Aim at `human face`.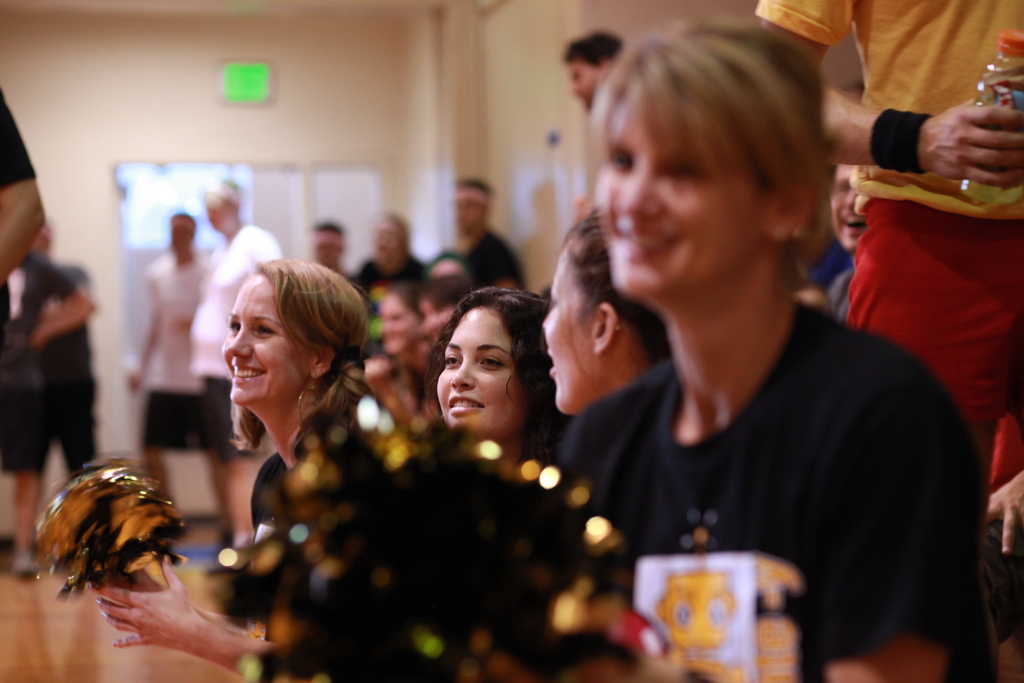
Aimed at box(543, 251, 595, 411).
